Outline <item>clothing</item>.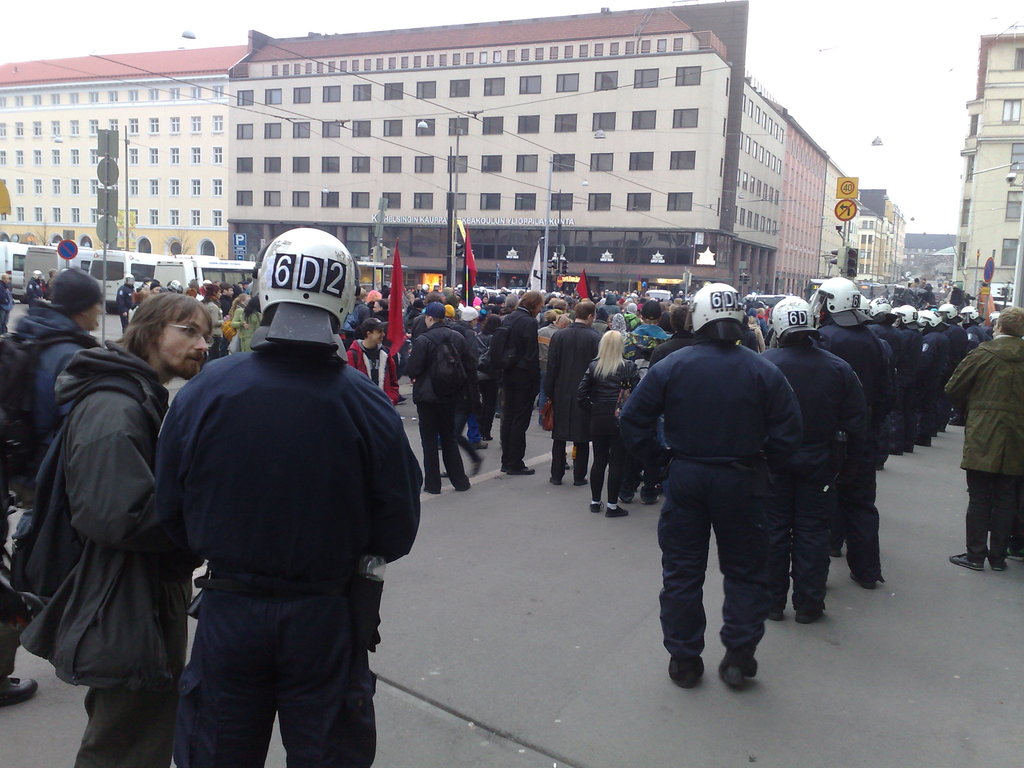
Outline: {"left": 488, "top": 309, "right": 543, "bottom": 468}.
